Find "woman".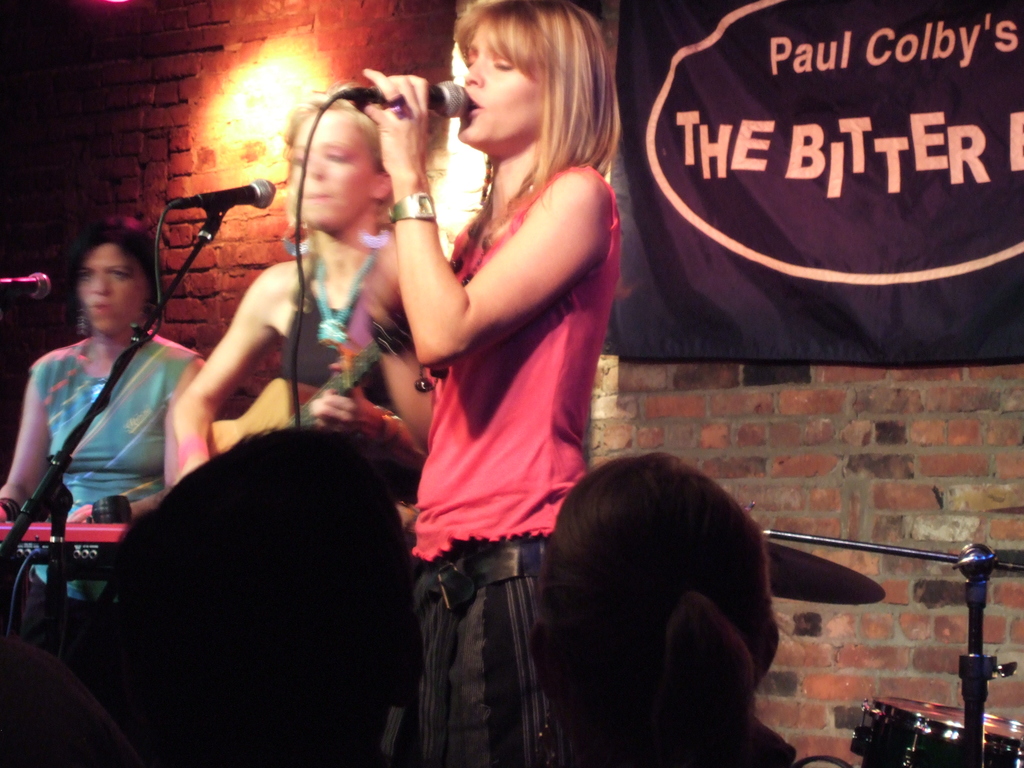
box(161, 83, 463, 484).
